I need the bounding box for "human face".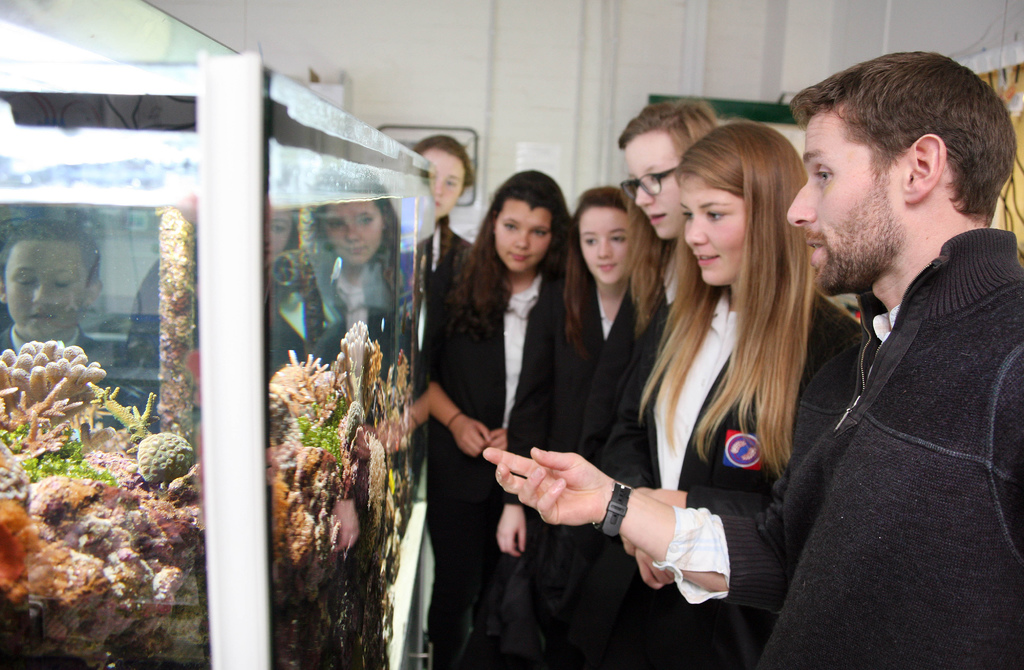
Here it is: pyautogui.locateOnScreen(257, 181, 293, 266).
